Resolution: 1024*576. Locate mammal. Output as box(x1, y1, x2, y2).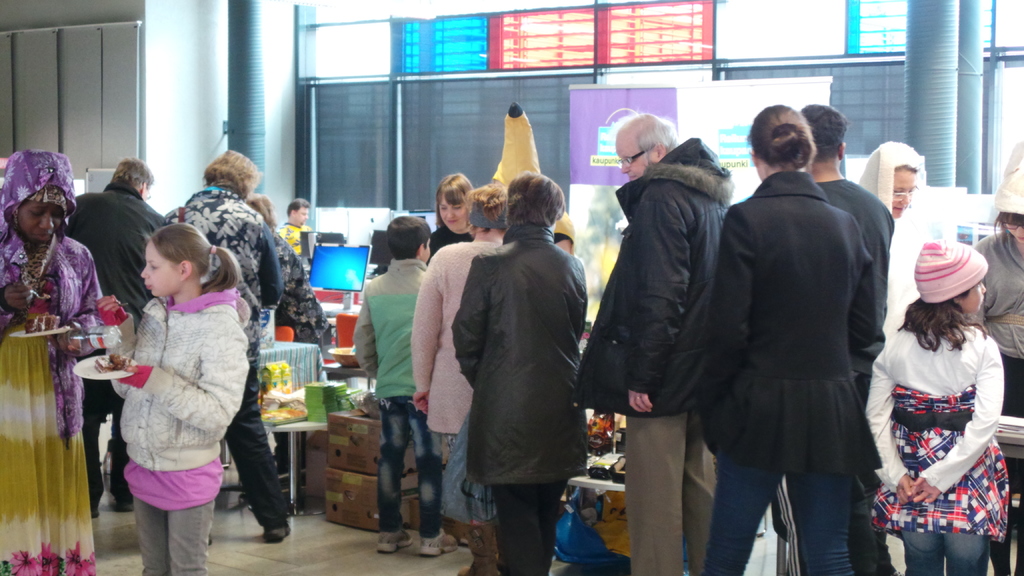
box(573, 108, 733, 572).
